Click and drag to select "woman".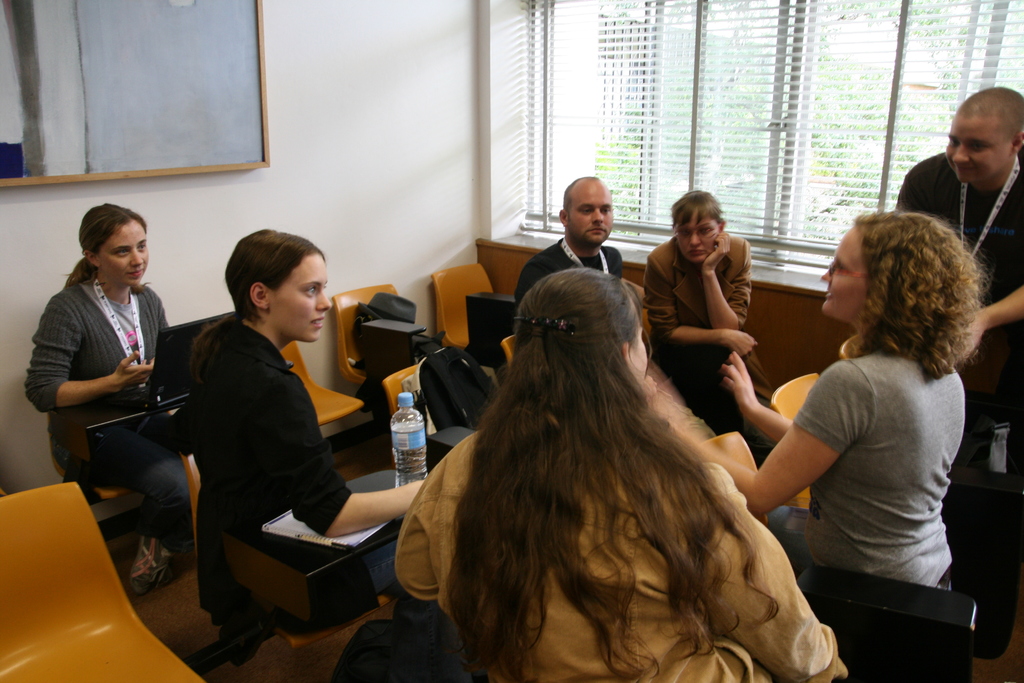
Selection: locate(643, 211, 992, 594).
